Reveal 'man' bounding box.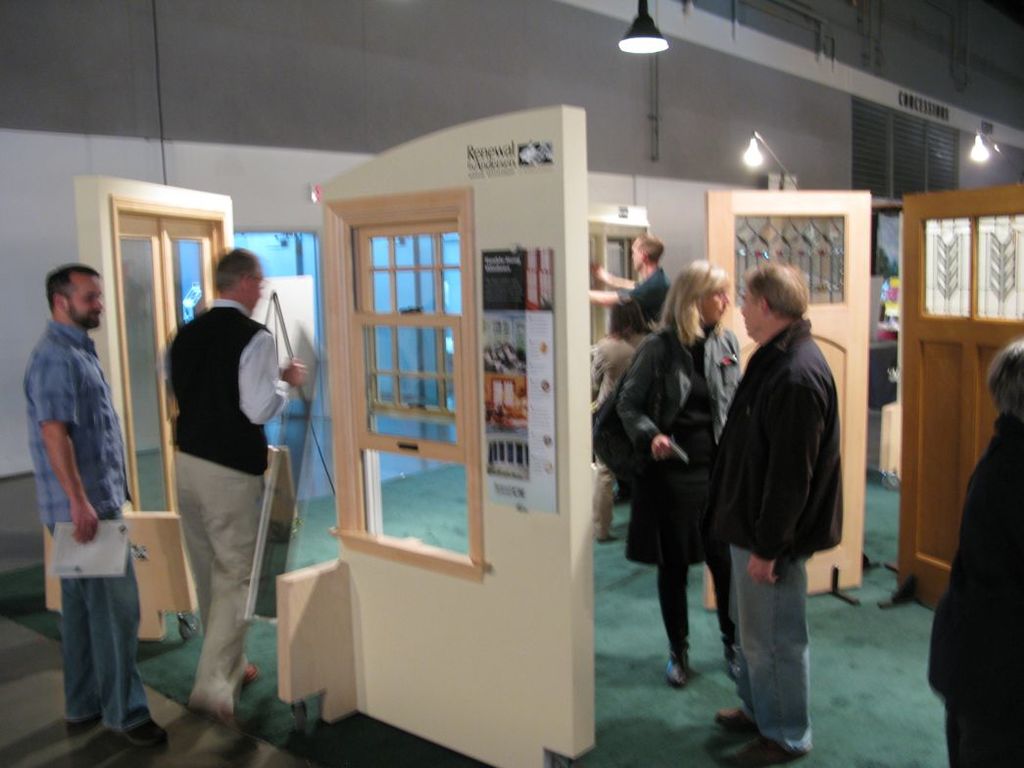
Revealed: [left=12, top=244, right=131, bottom=689].
